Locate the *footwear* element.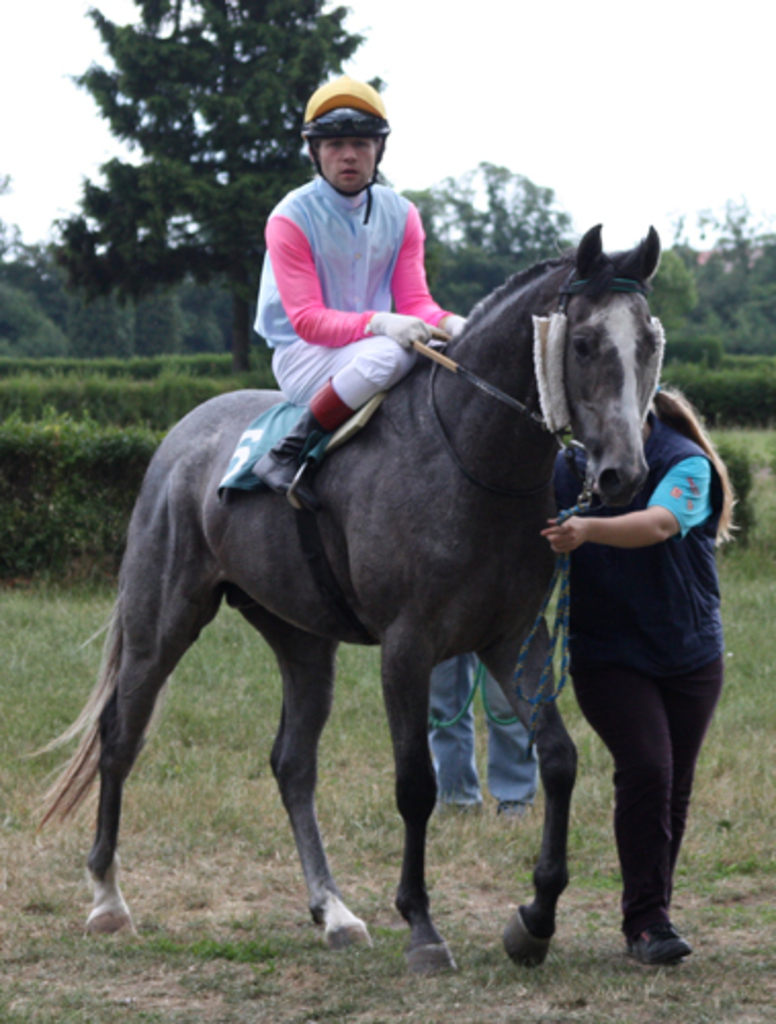
Element bbox: <region>631, 895, 700, 977</region>.
